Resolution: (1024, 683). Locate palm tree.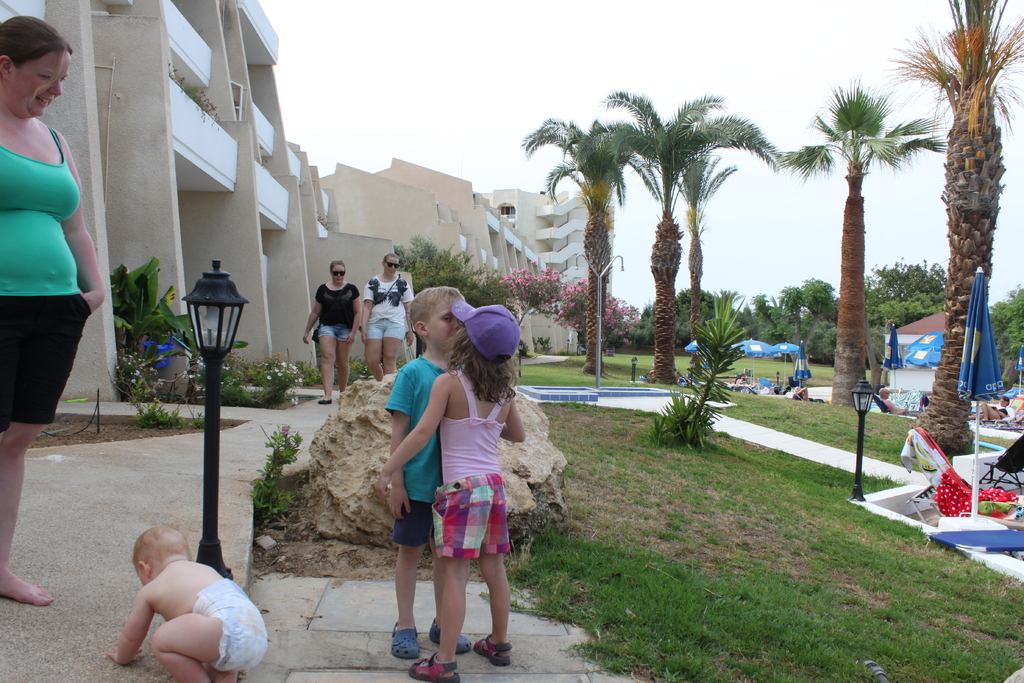
659, 150, 739, 355.
